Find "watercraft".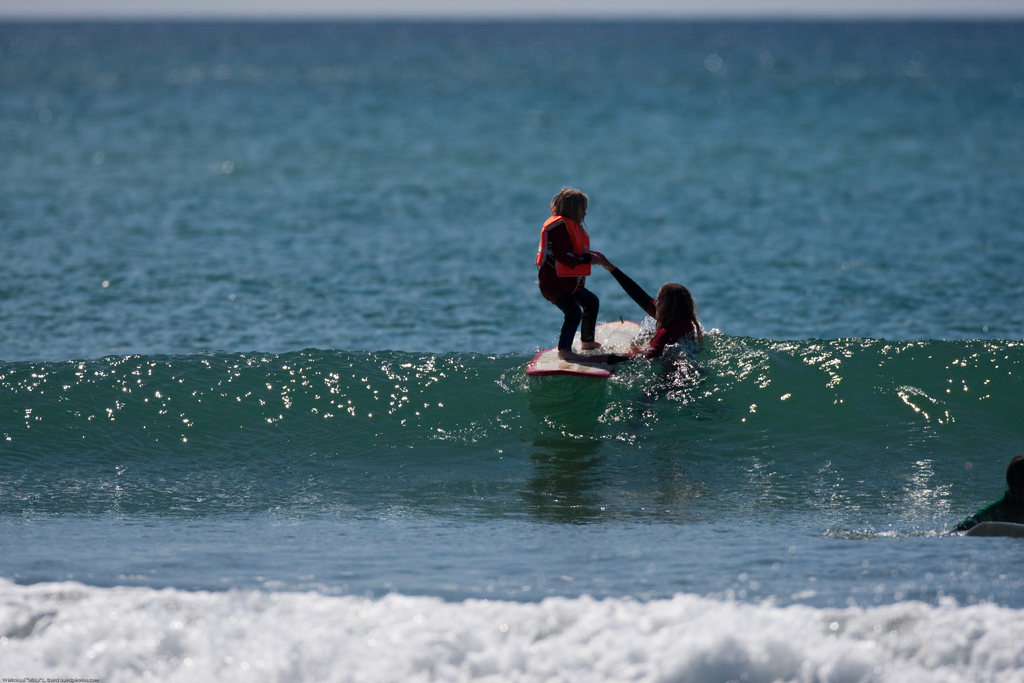
crop(531, 315, 642, 378).
